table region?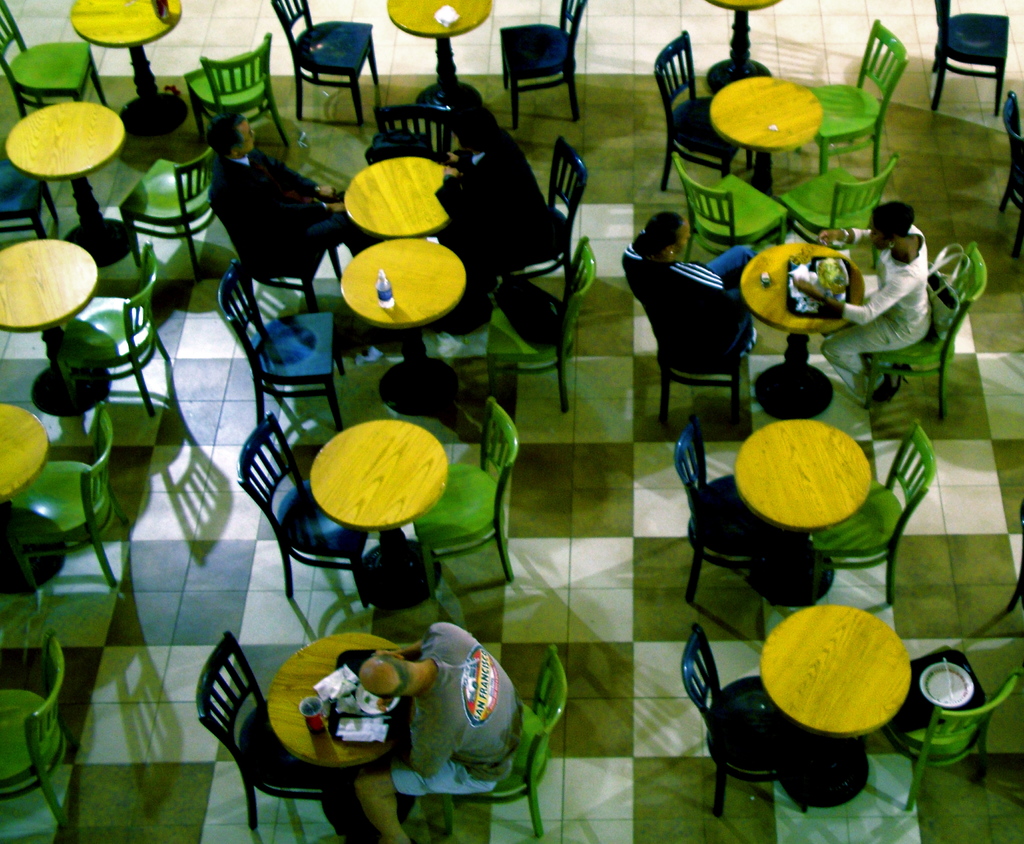
339 152 451 236
